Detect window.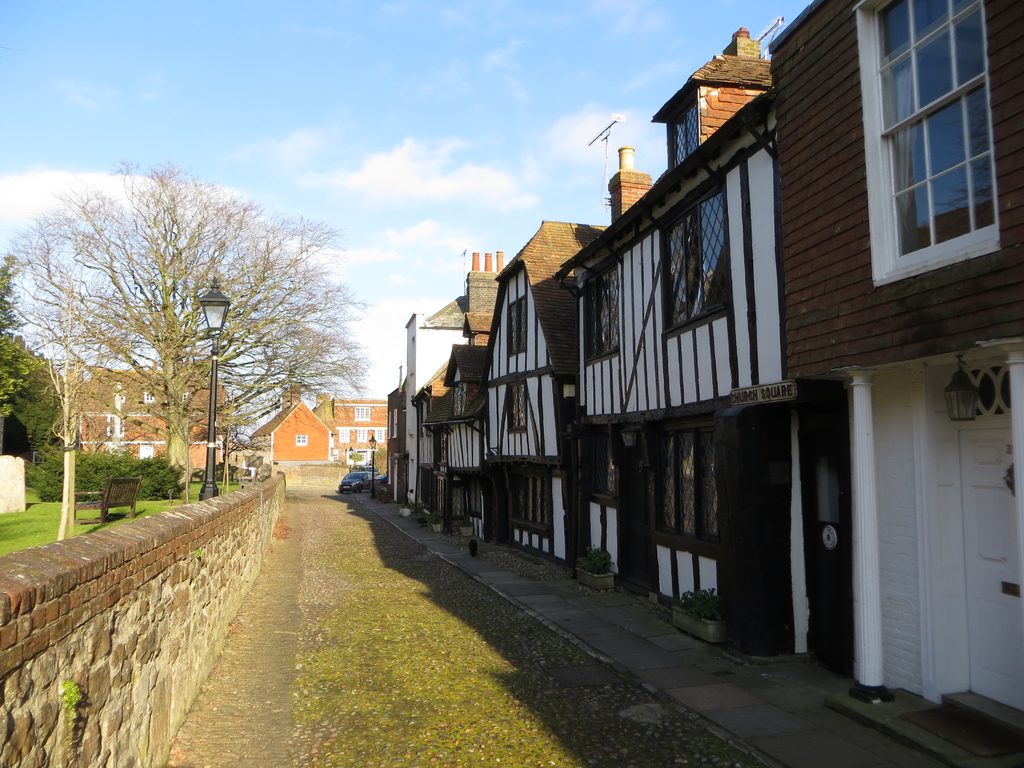
Detected at box=[291, 428, 313, 449].
